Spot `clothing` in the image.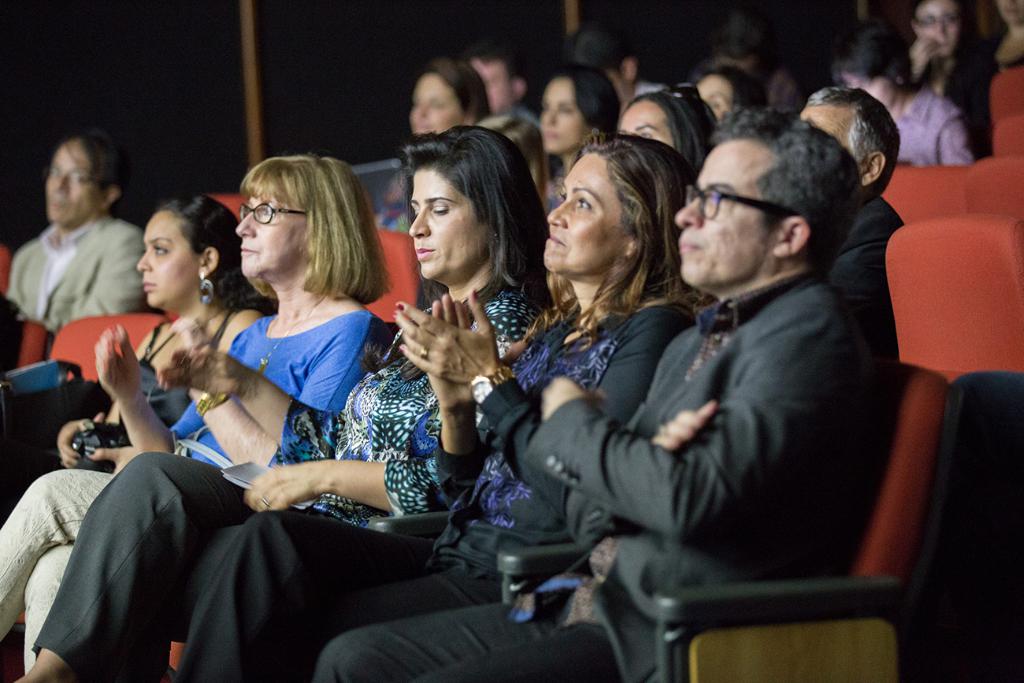
`clothing` found at 10:213:150:347.
